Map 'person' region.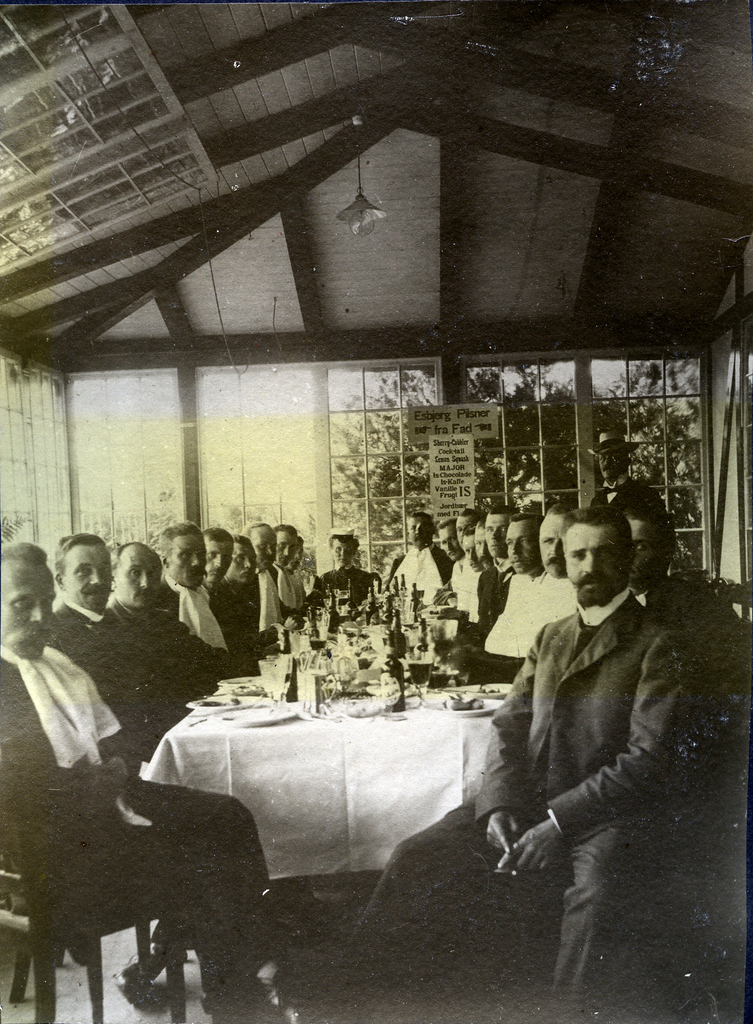
Mapped to <box>49,531,197,762</box>.
